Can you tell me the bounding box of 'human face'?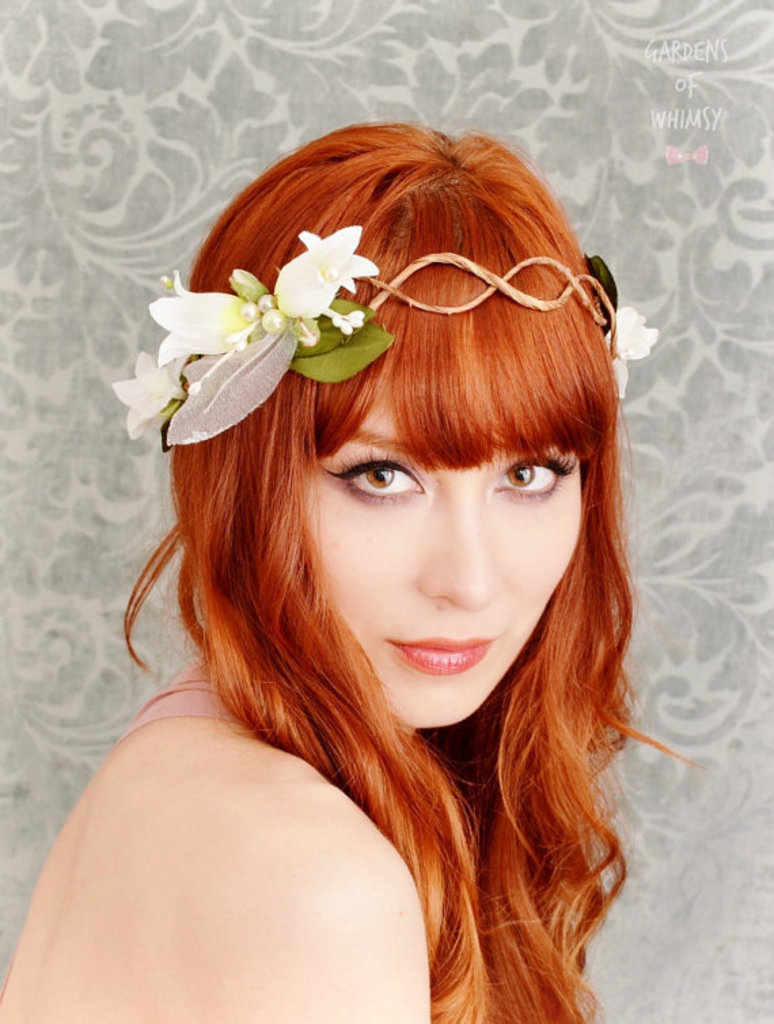
rect(299, 399, 585, 727).
